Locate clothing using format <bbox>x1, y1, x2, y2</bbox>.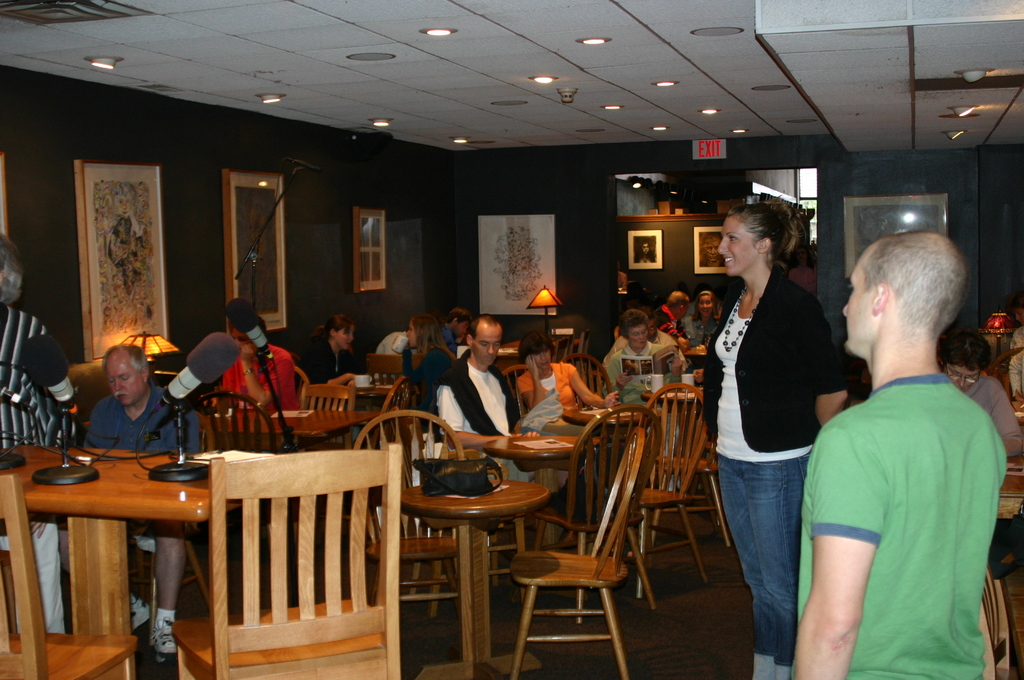
<bbox>650, 308, 681, 343</bbox>.
